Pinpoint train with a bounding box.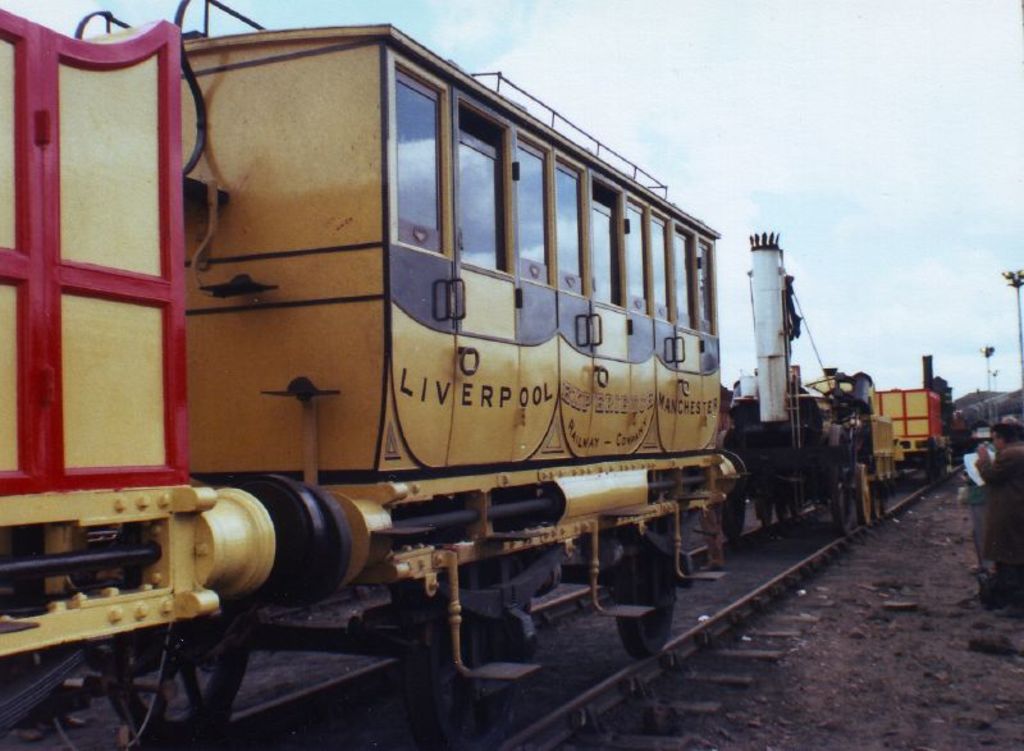
box=[0, 0, 947, 750].
